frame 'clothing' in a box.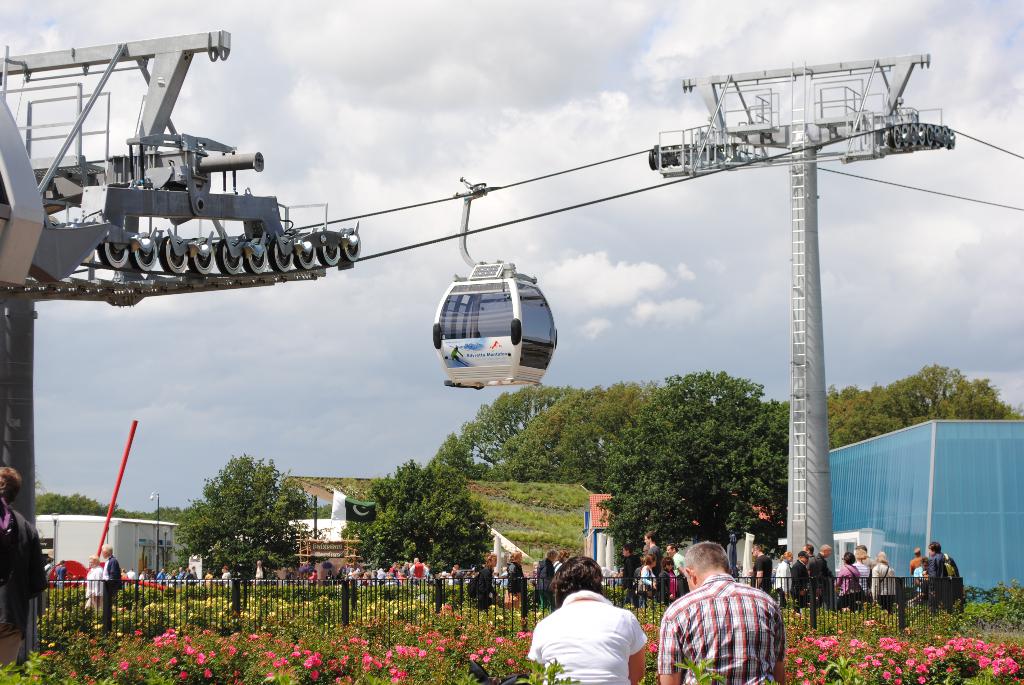
region(306, 572, 320, 587).
